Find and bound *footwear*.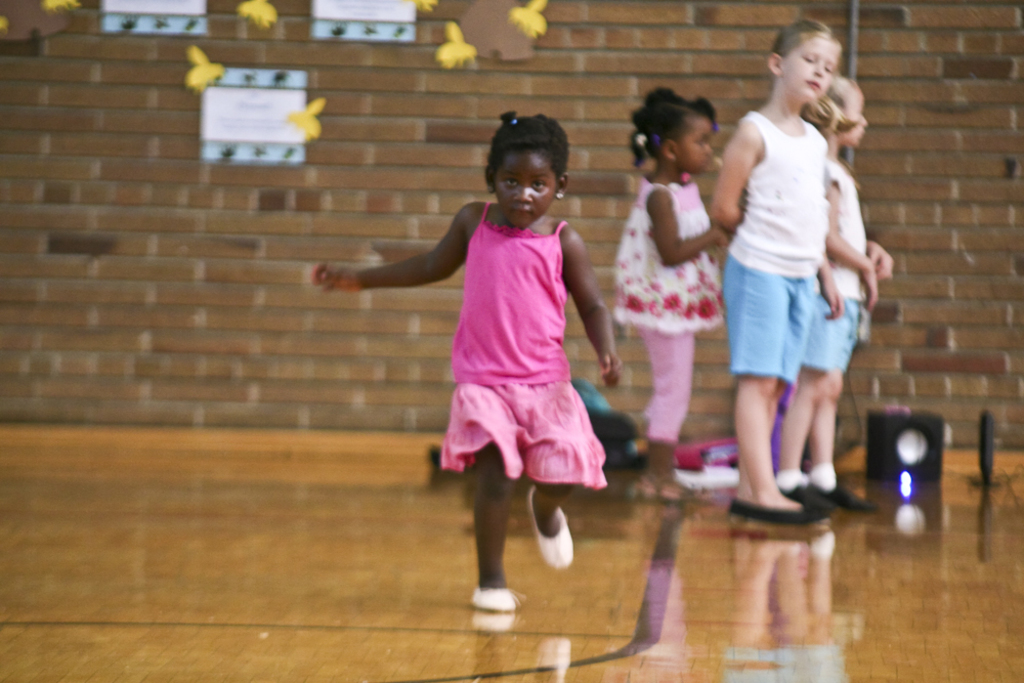
Bound: 810:478:883:517.
